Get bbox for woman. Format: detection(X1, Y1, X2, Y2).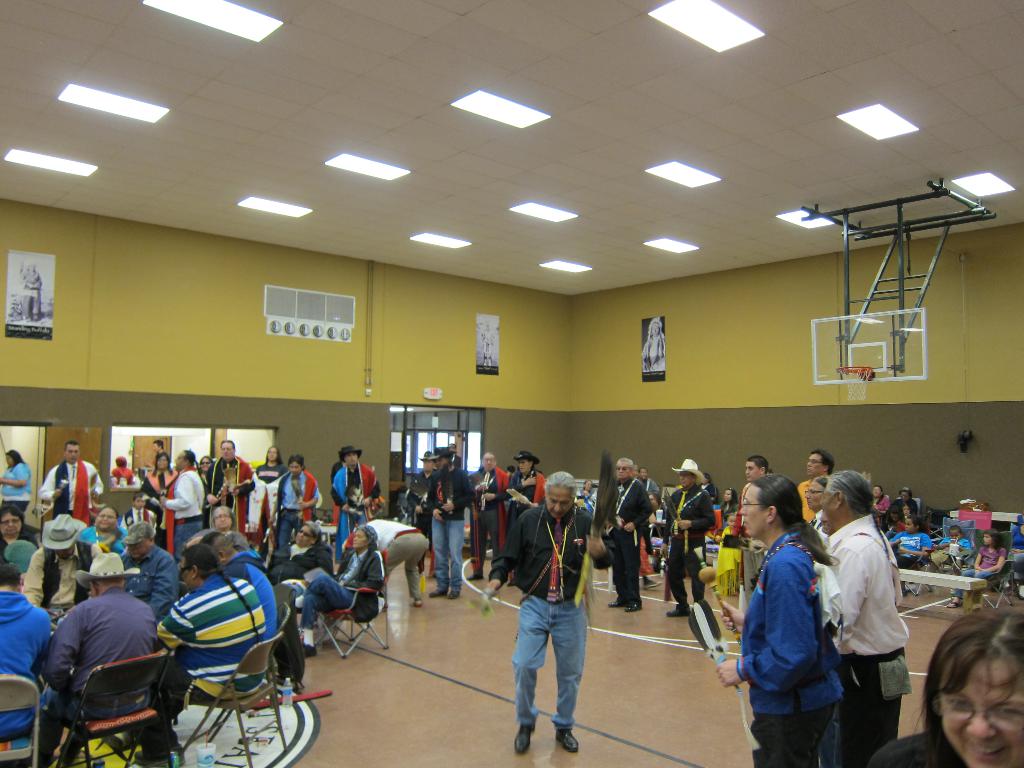
detection(253, 442, 285, 545).
